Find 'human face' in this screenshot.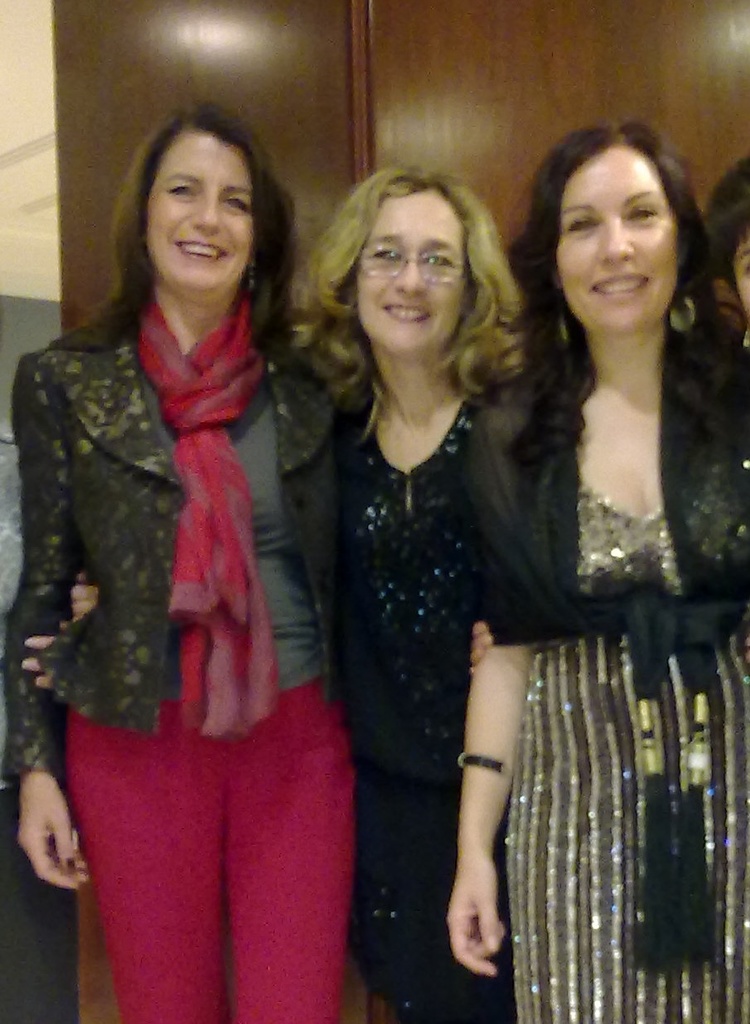
The bounding box for 'human face' is 349/177/467/355.
